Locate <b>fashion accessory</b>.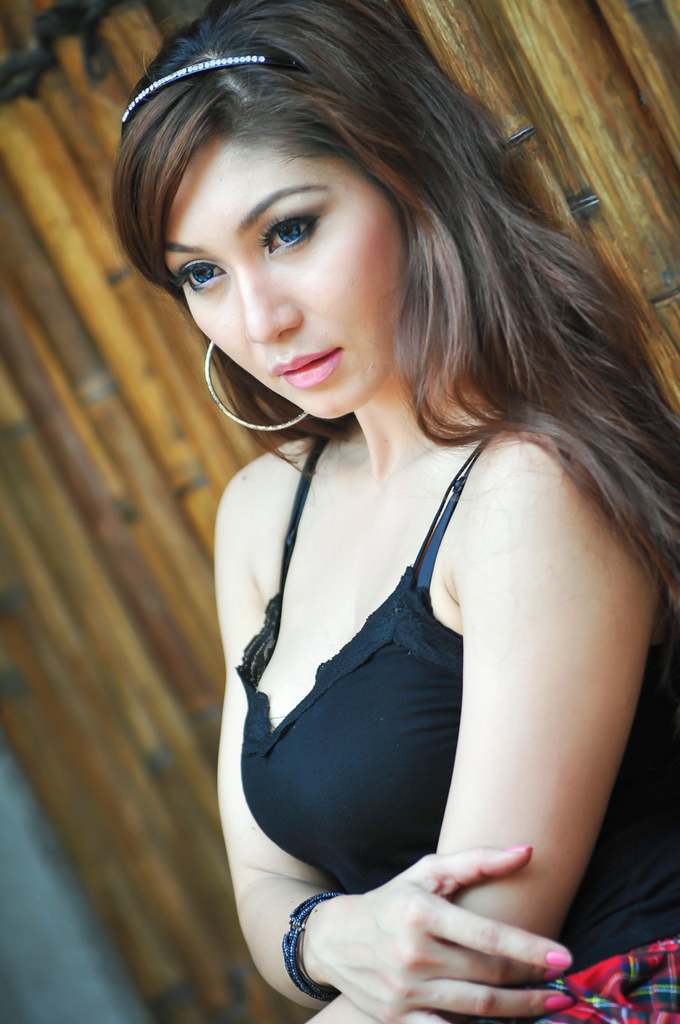
Bounding box: [123,56,296,134].
